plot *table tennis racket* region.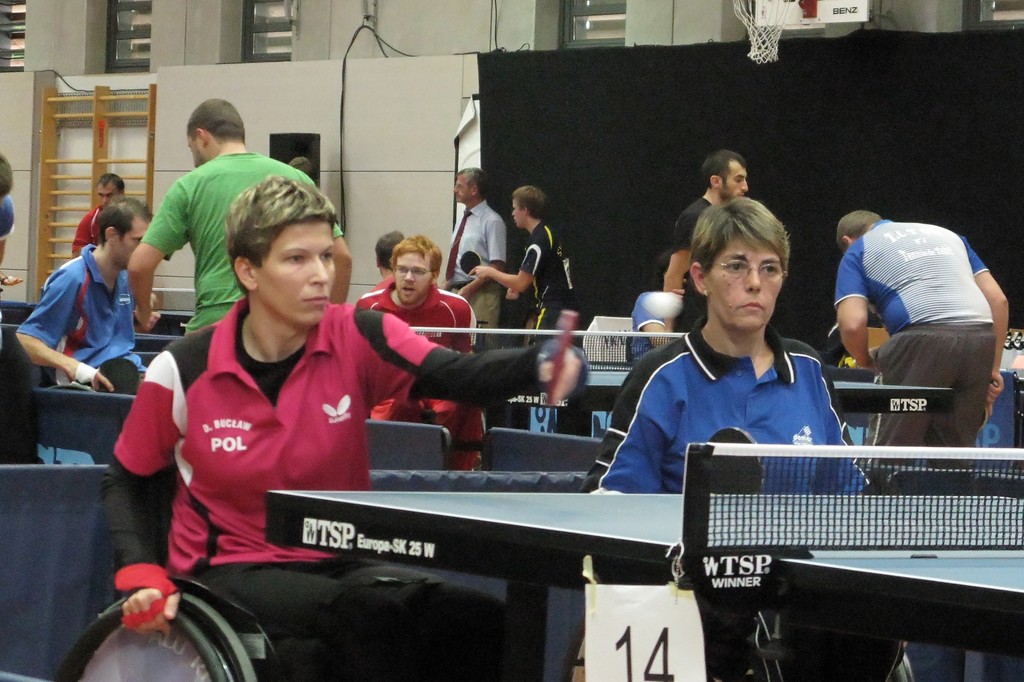
Plotted at [708,427,767,493].
